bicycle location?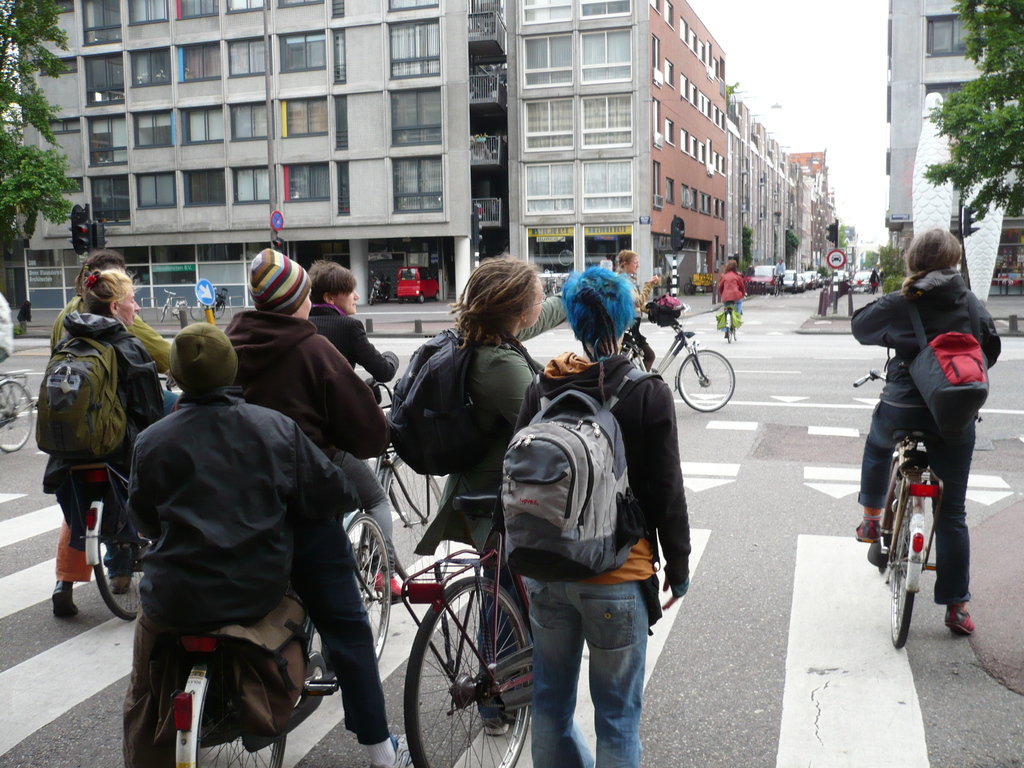
723,300,739,345
